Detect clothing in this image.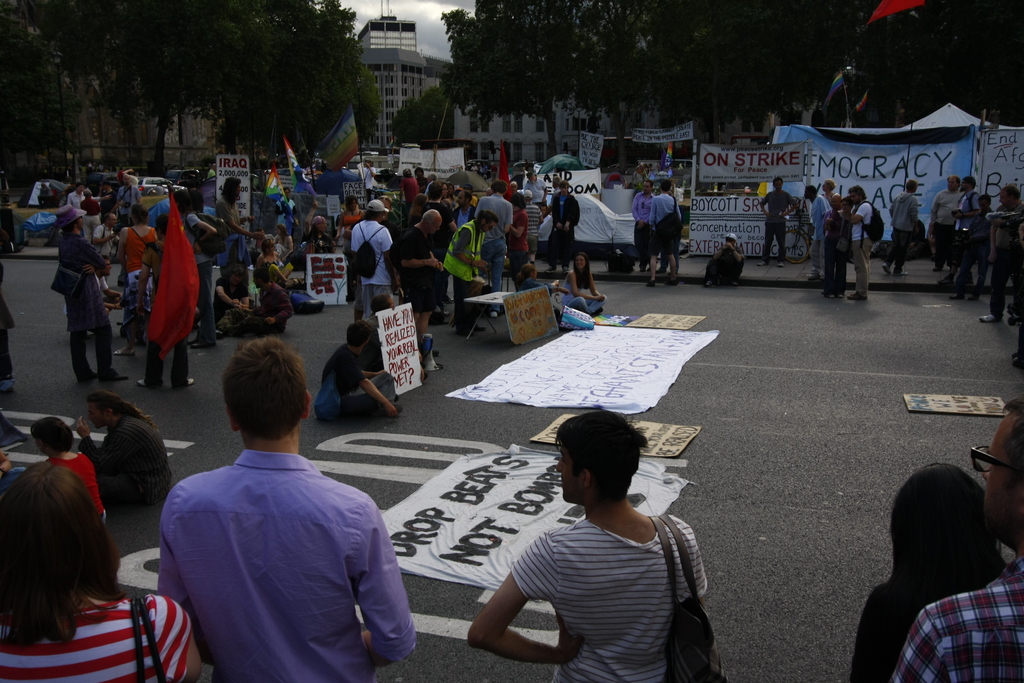
Detection: bbox=(886, 191, 916, 270).
